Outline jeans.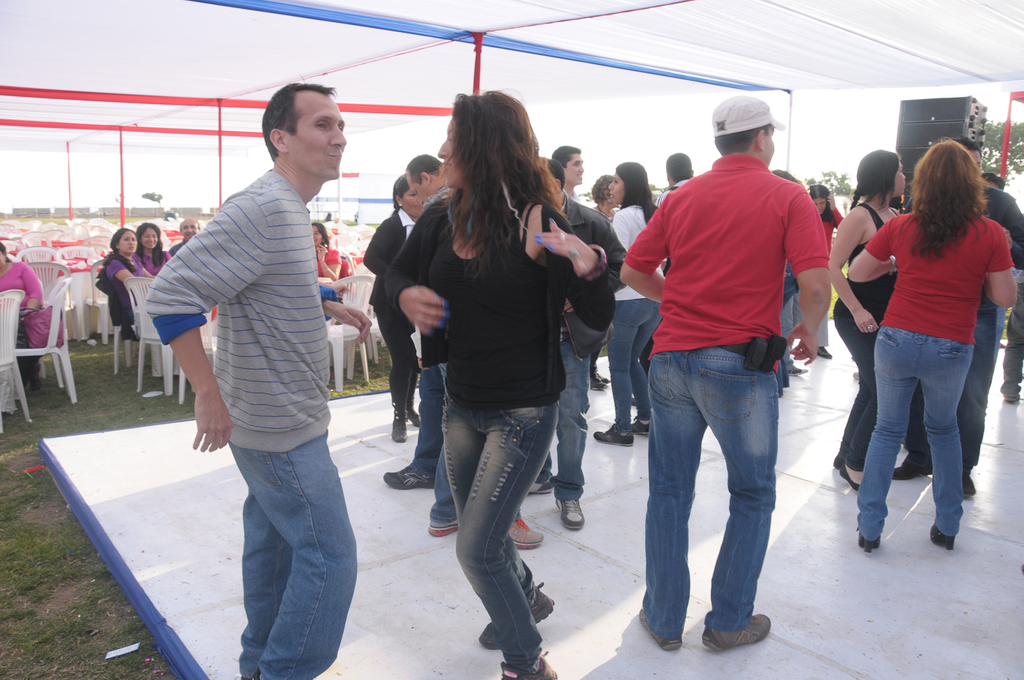
Outline: box(423, 429, 457, 529).
